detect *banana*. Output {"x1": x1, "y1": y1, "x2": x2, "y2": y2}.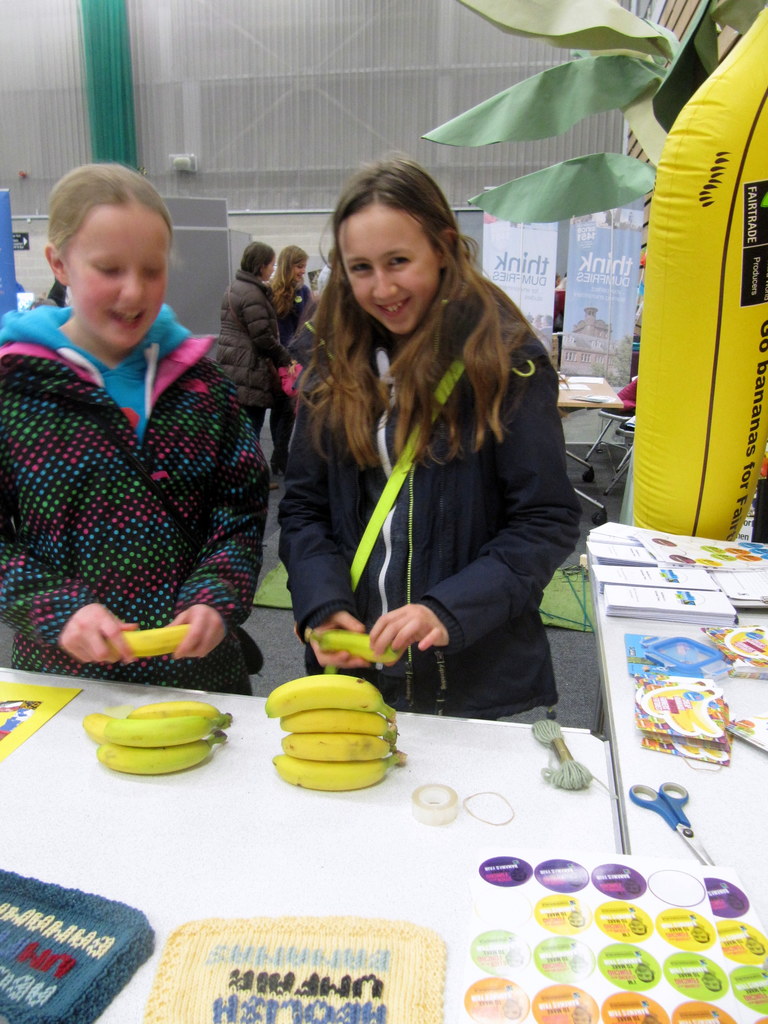
{"x1": 280, "y1": 735, "x2": 394, "y2": 762}.
